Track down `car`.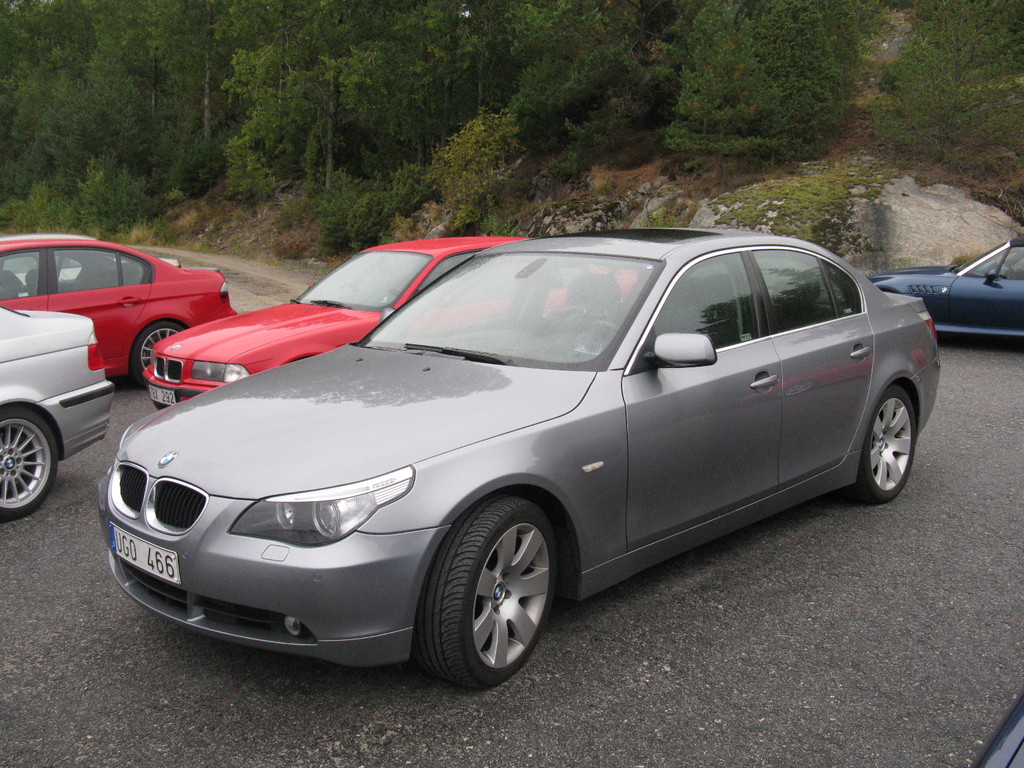
Tracked to (972,692,1023,767).
